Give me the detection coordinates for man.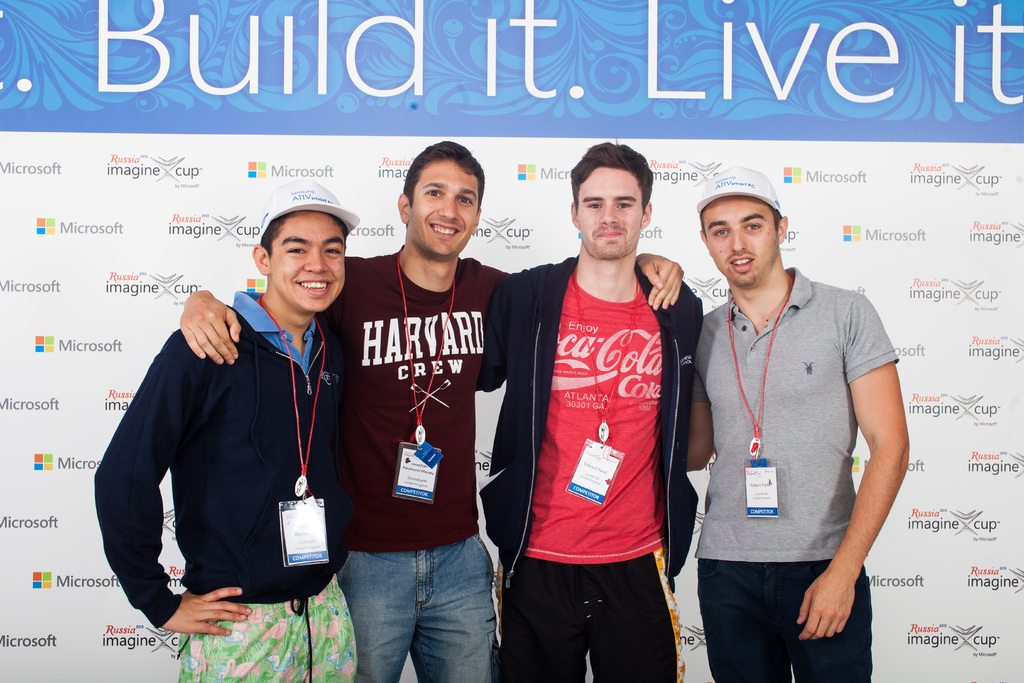
[474,142,705,682].
